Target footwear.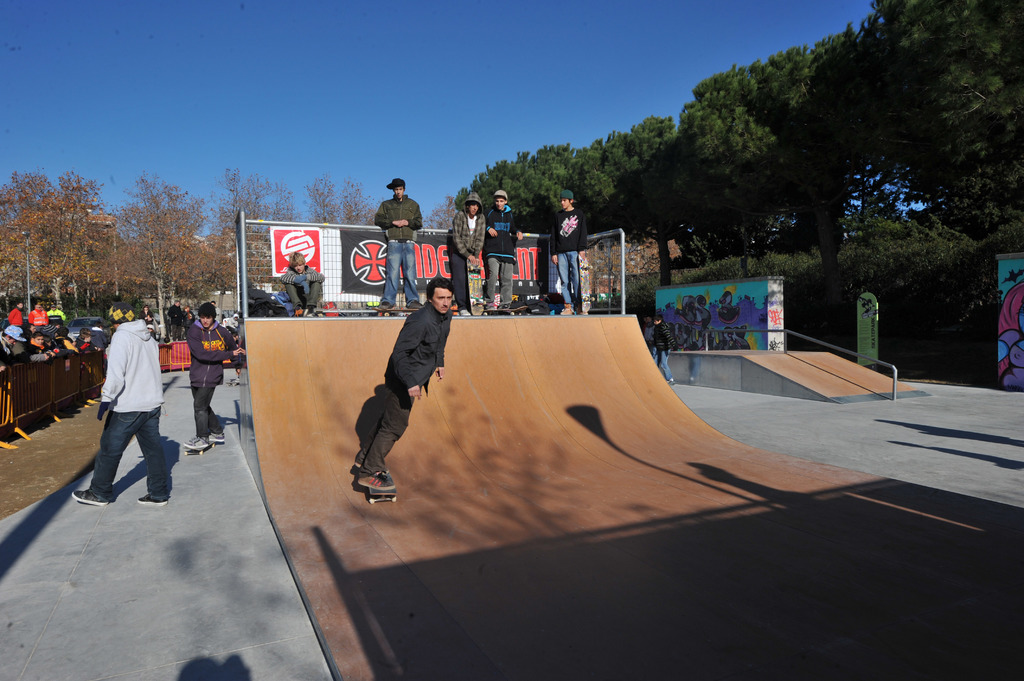
Target region: bbox=(352, 458, 371, 472).
